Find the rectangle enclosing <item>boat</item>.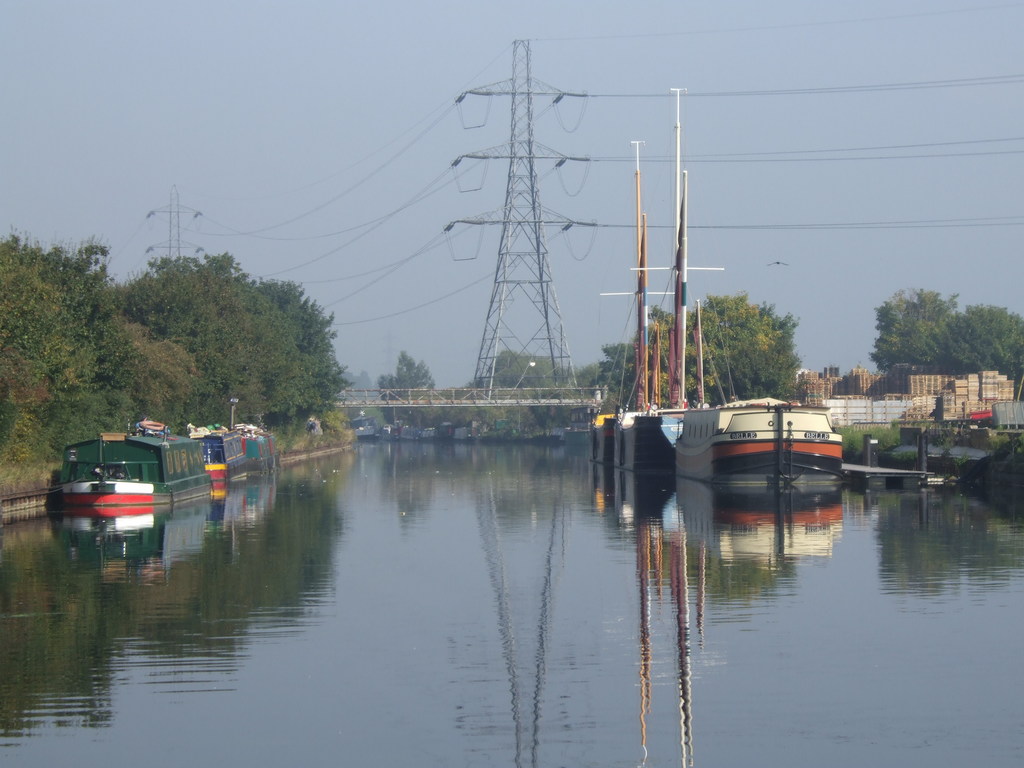
Rect(182, 422, 249, 484).
